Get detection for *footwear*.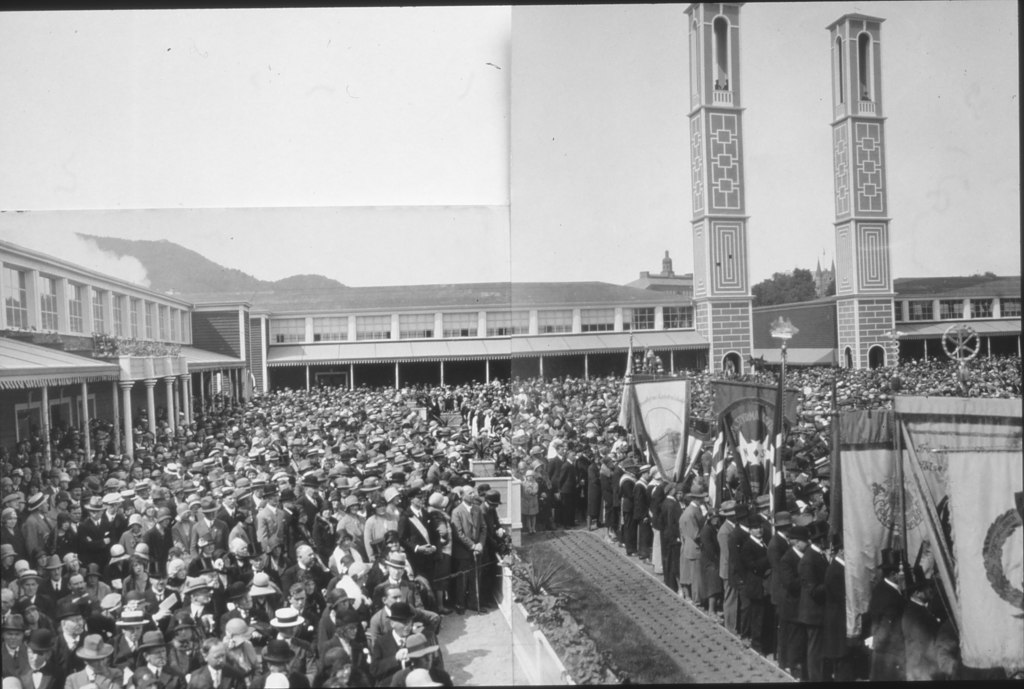
Detection: pyautogui.locateOnScreen(439, 606, 454, 617).
